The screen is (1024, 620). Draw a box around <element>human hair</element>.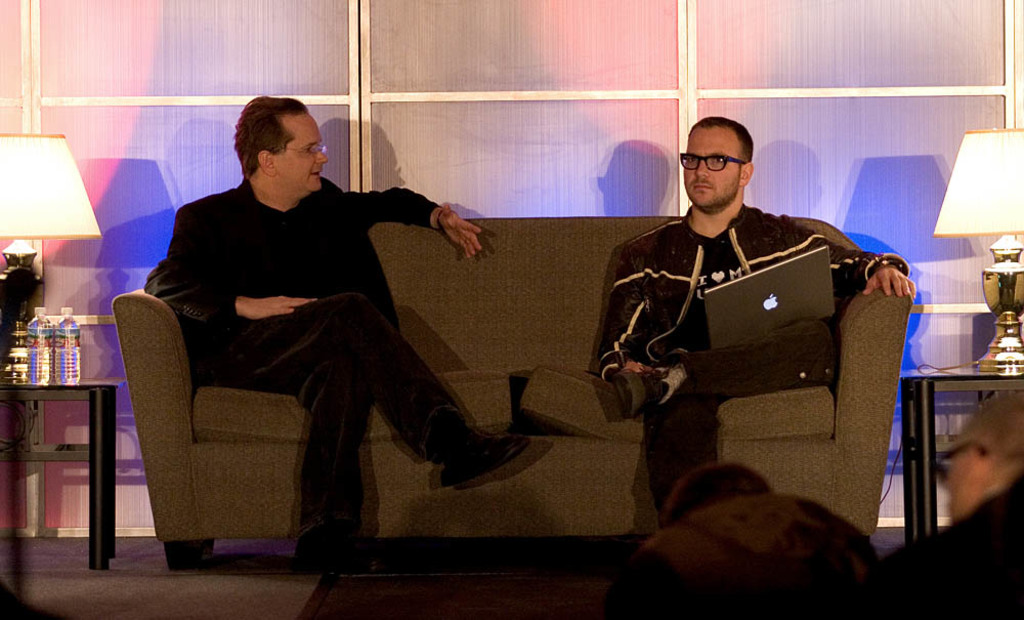
bbox(208, 99, 326, 199).
